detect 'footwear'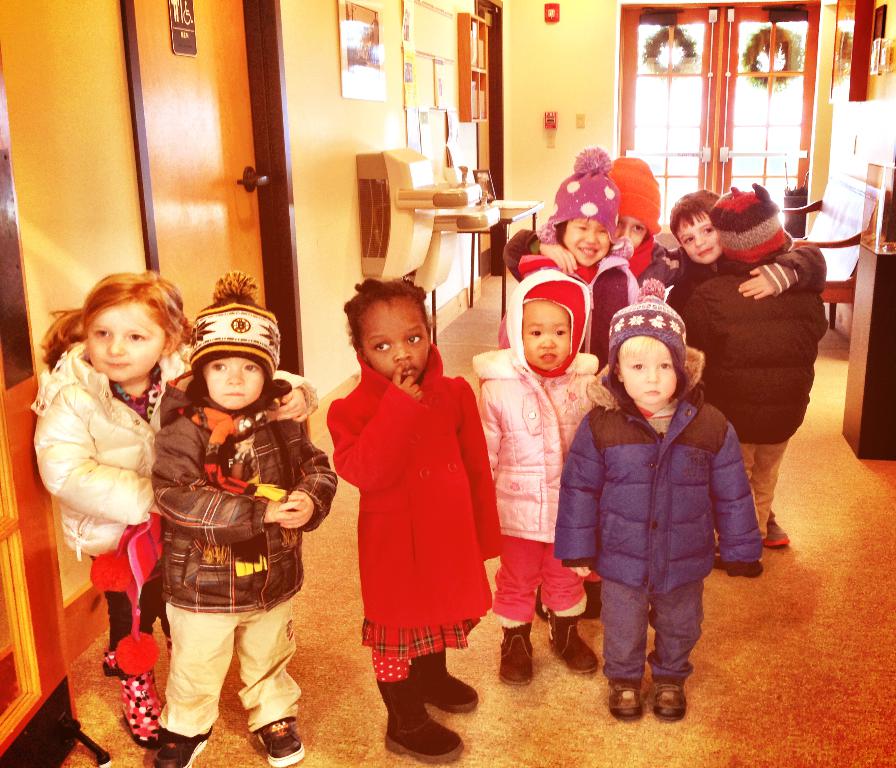
bbox(413, 648, 482, 715)
